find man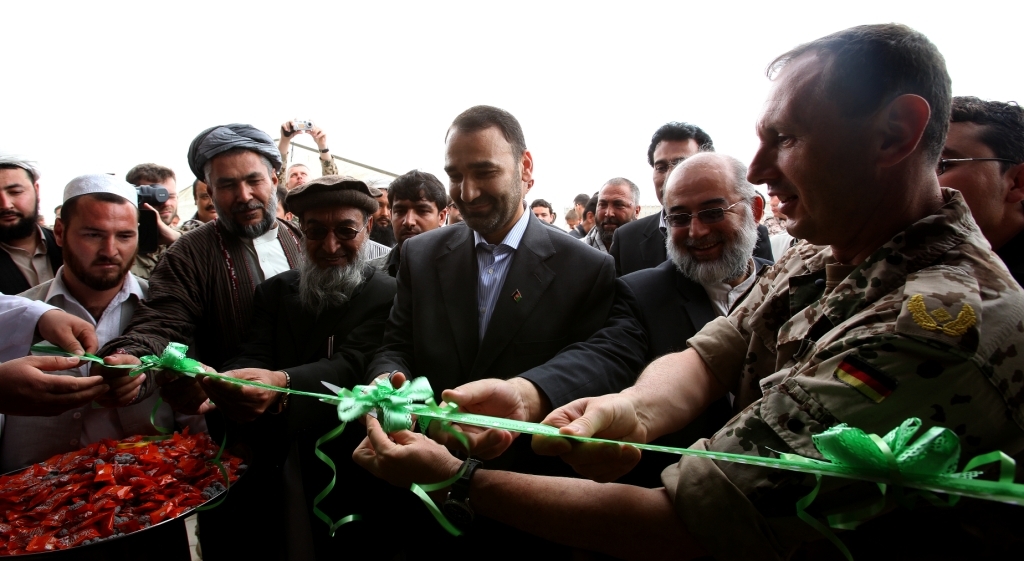
[left=608, top=123, right=782, bottom=276]
